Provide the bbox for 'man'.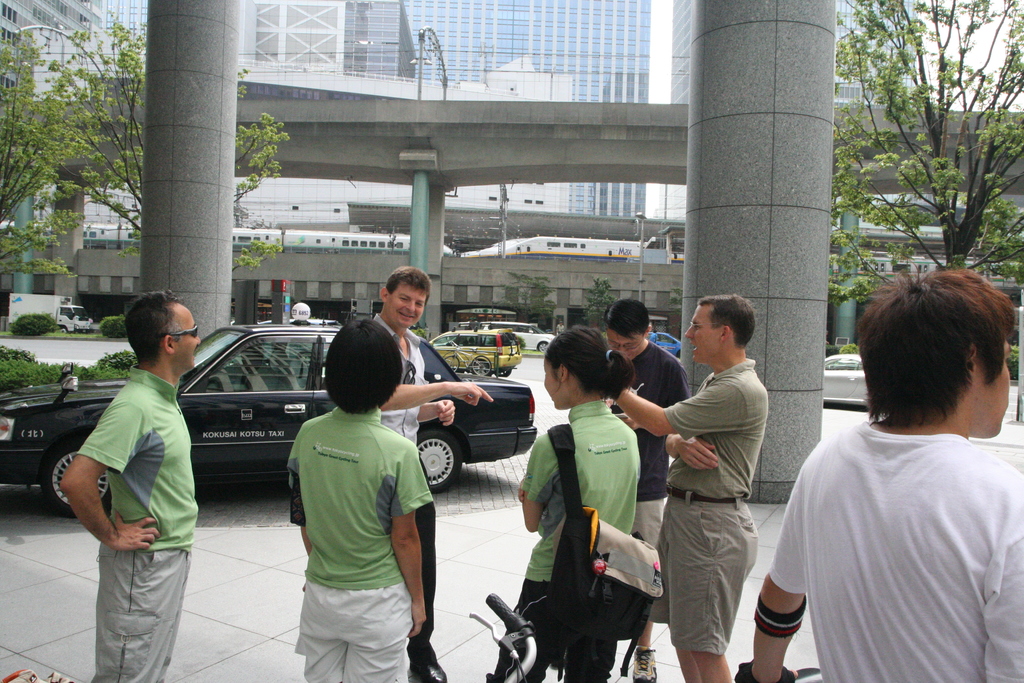
locate(58, 292, 206, 664).
